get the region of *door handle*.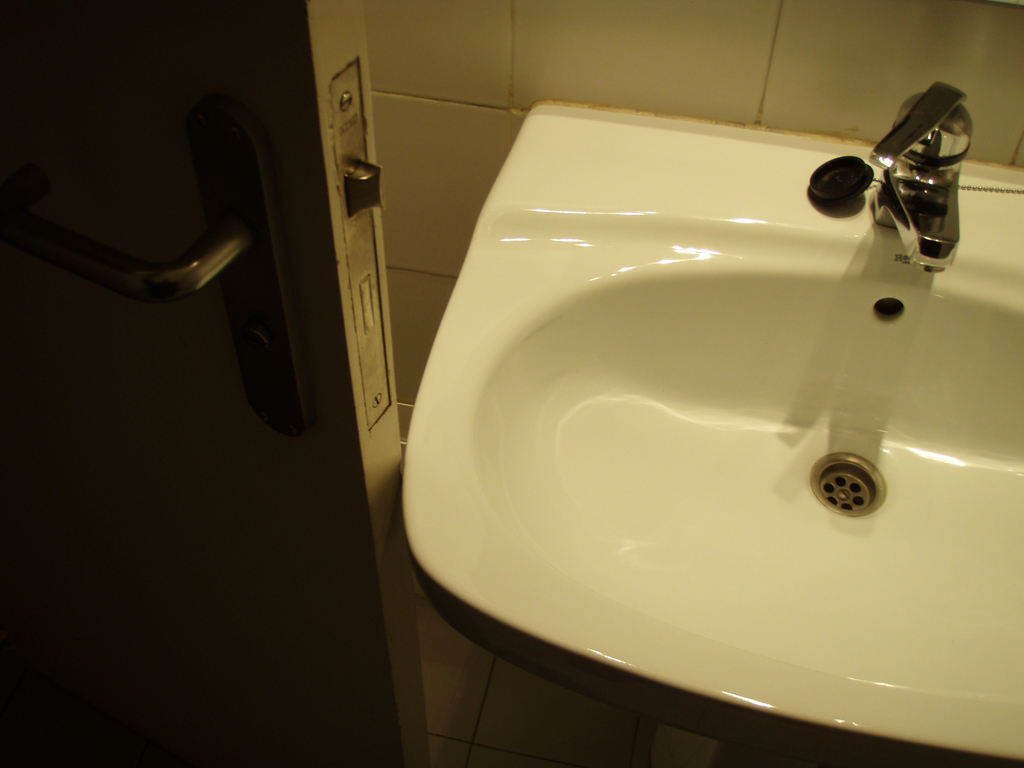
bbox=[1, 98, 318, 442].
